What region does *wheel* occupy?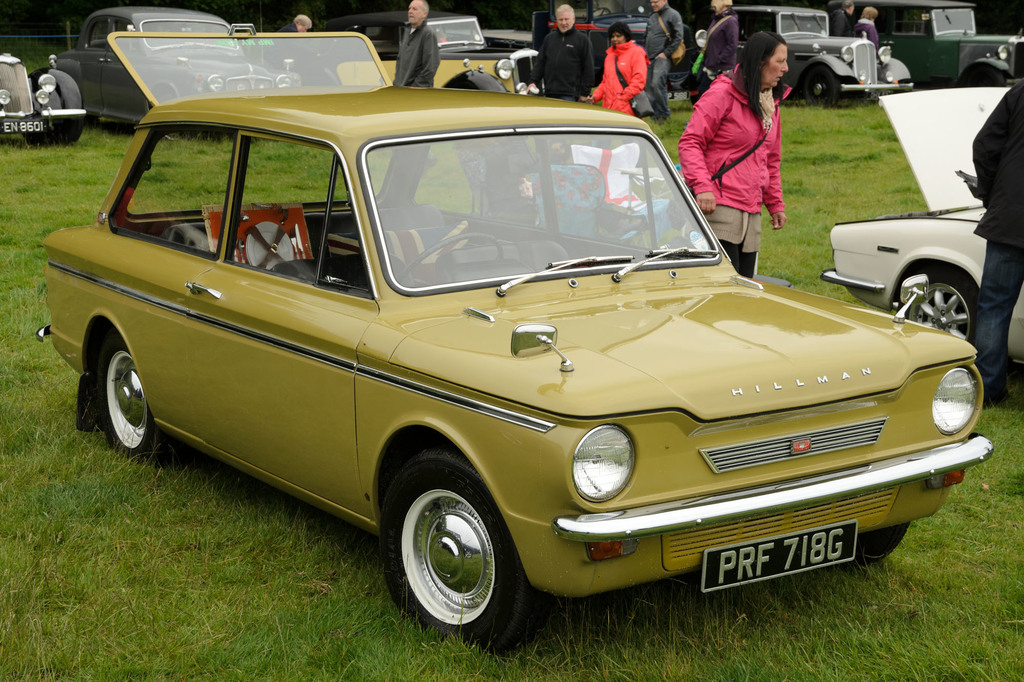
left=32, top=75, right=79, bottom=142.
